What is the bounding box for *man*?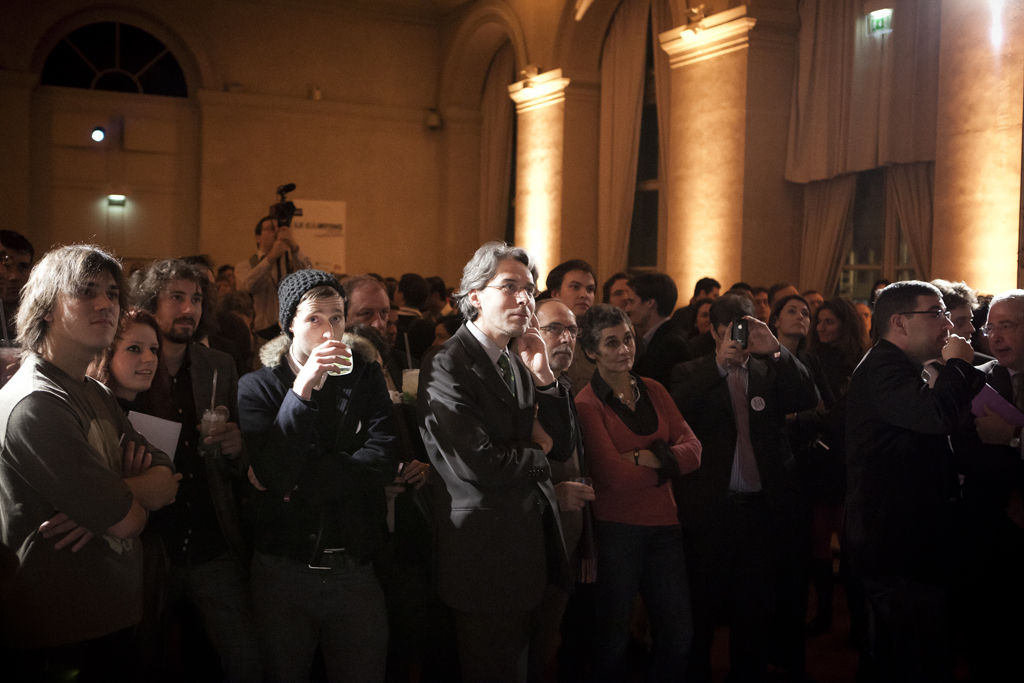
x1=617, y1=272, x2=685, y2=373.
